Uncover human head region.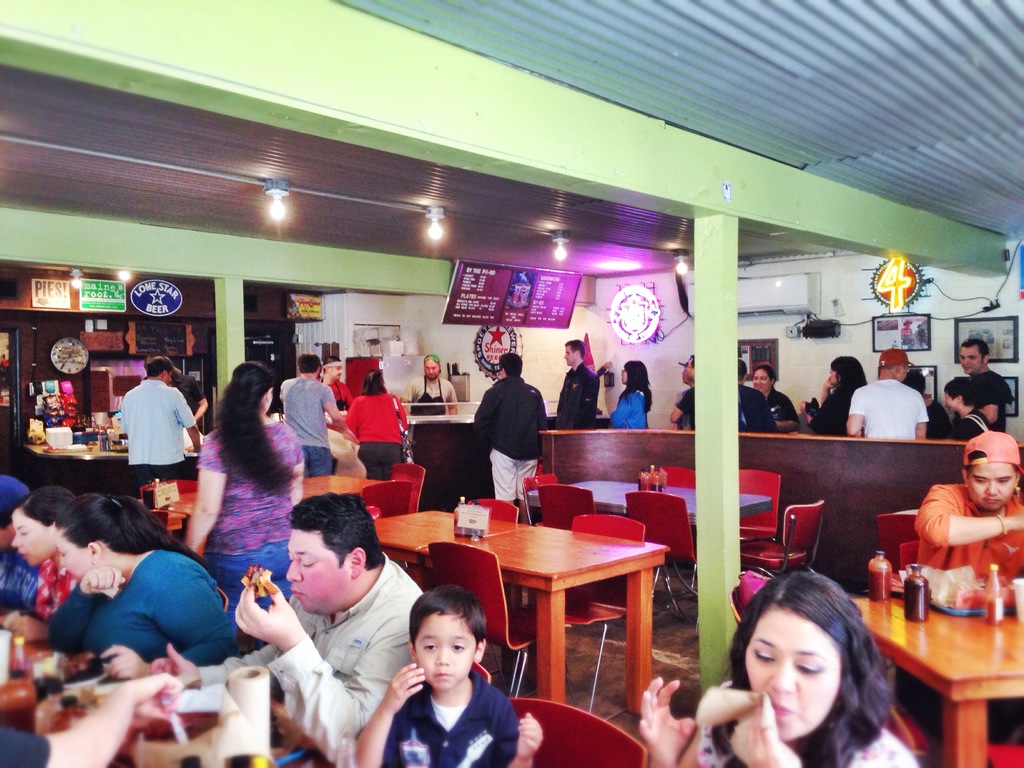
Uncovered: region(284, 490, 390, 616).
